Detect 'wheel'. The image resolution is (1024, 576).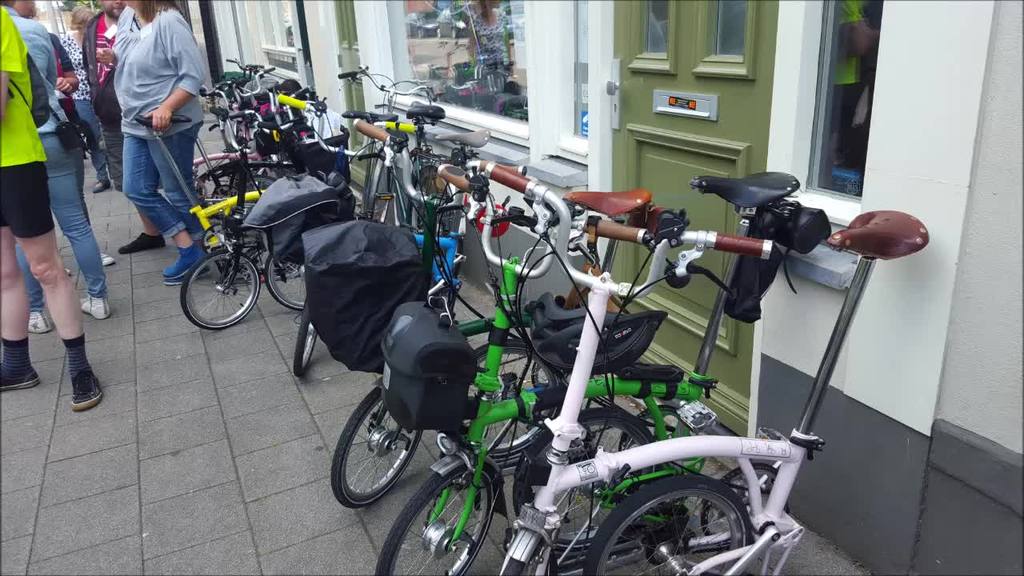
bbox(510, 402, 668, 557).
